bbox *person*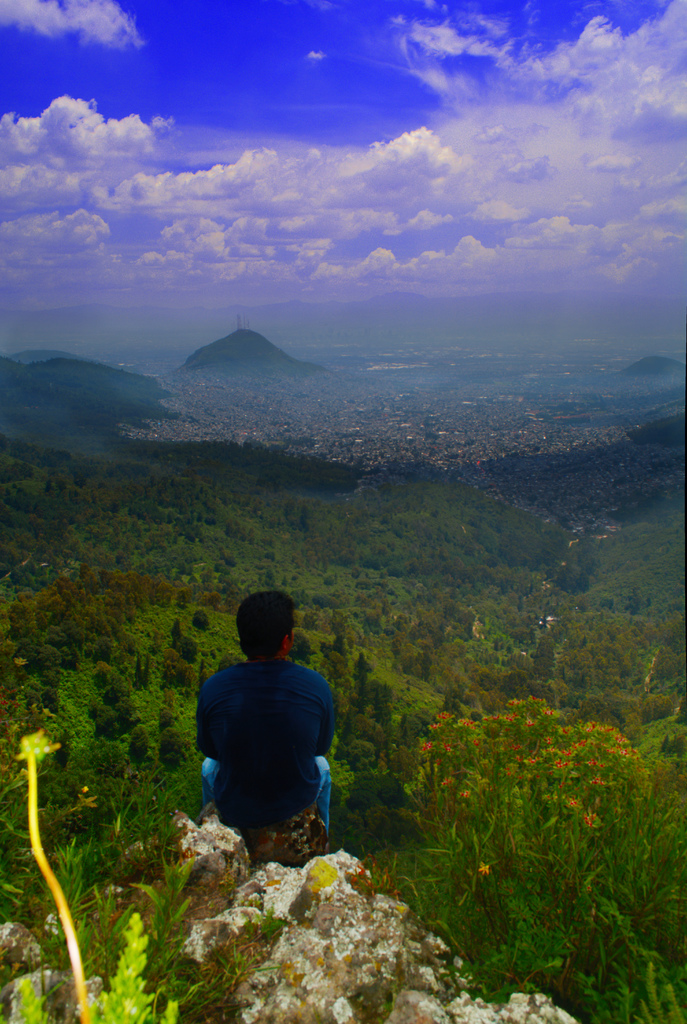
<bbox>193, 588, 338, 851</bbox>
